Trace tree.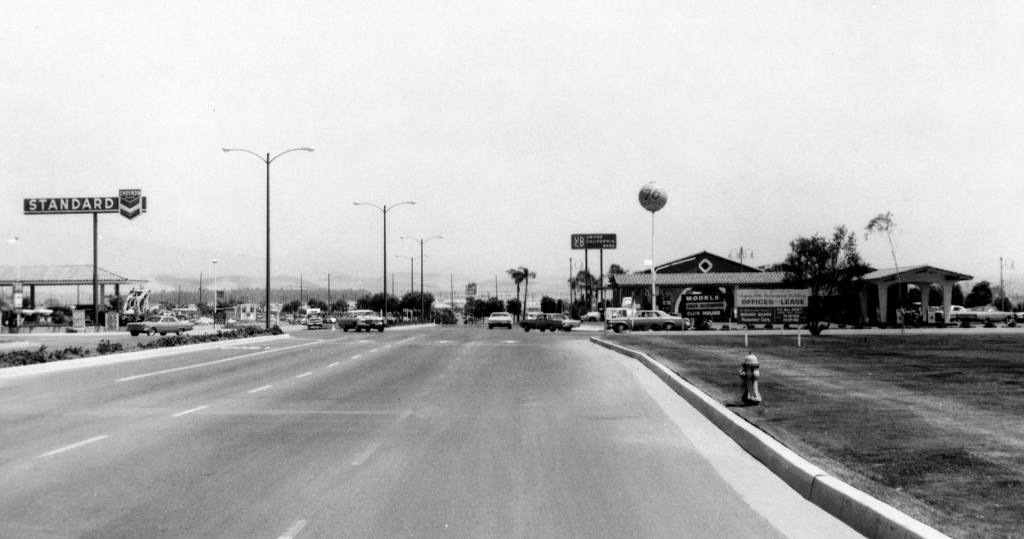
Traced to (542, 295, 557, 312).
